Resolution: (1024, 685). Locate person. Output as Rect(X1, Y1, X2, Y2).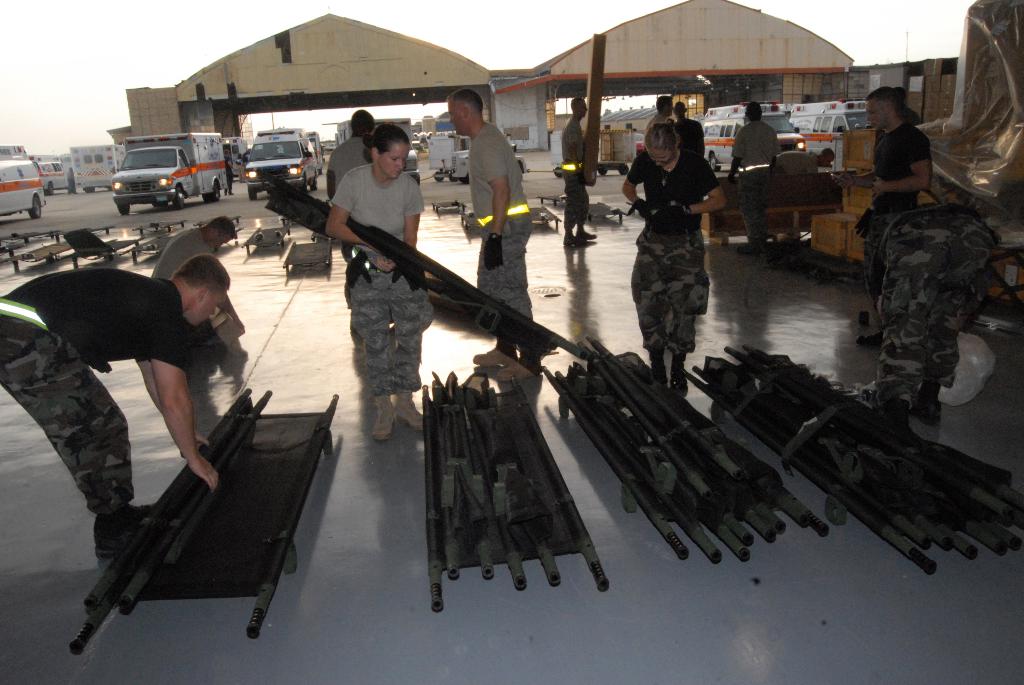
Rect(0, 254, 215, 558).
